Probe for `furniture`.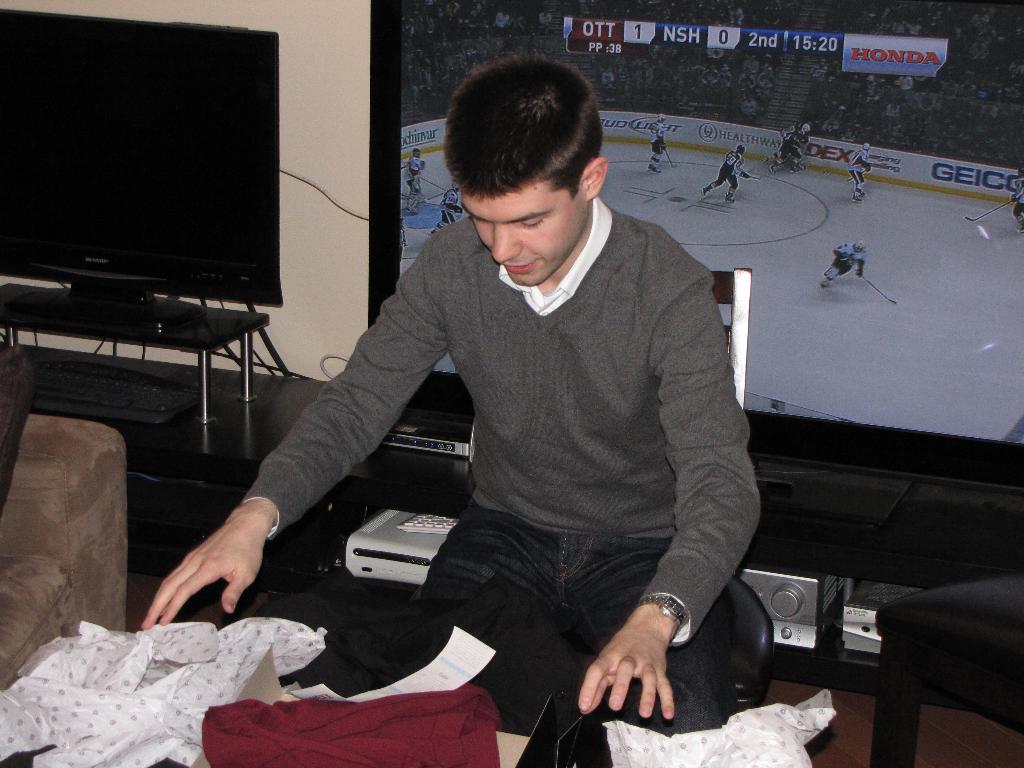
Probe result: bbox(874, 568, 1023, 767).
